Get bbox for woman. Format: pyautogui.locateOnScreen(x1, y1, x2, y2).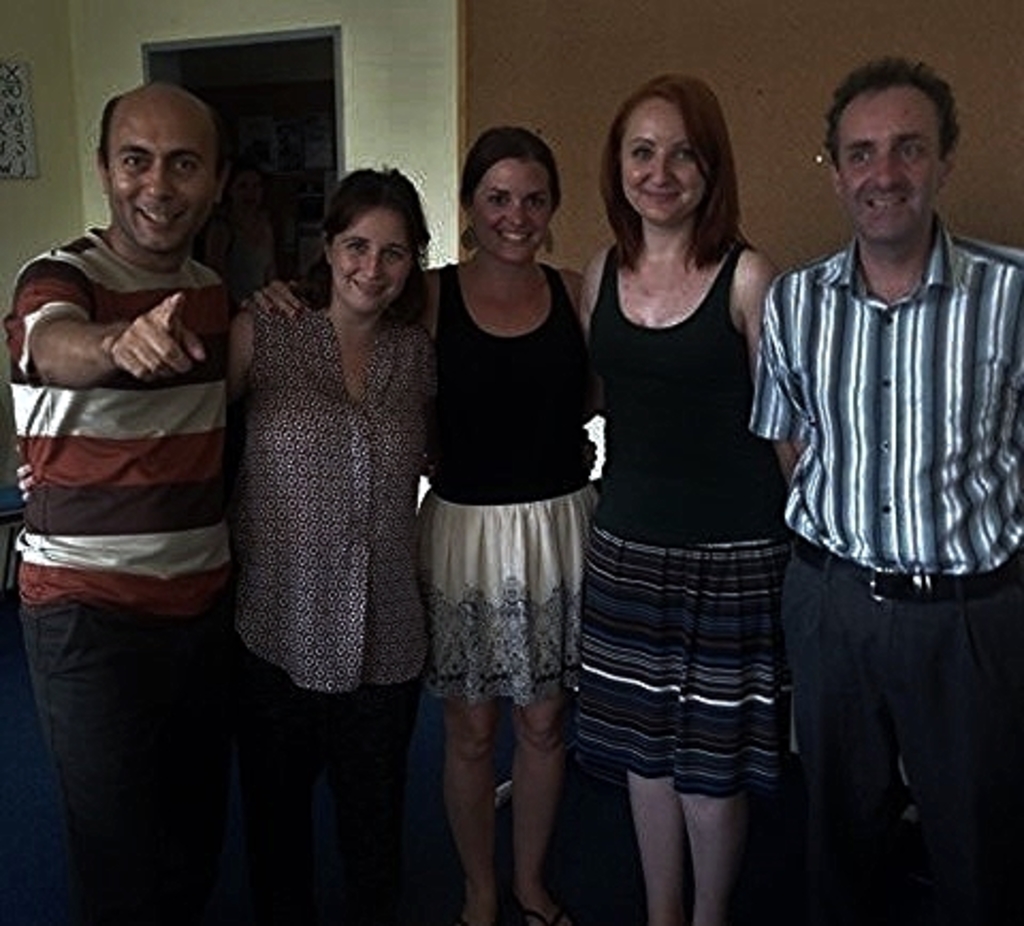
pyautogui.locateOnScreen(553, 70, 791, 924).
